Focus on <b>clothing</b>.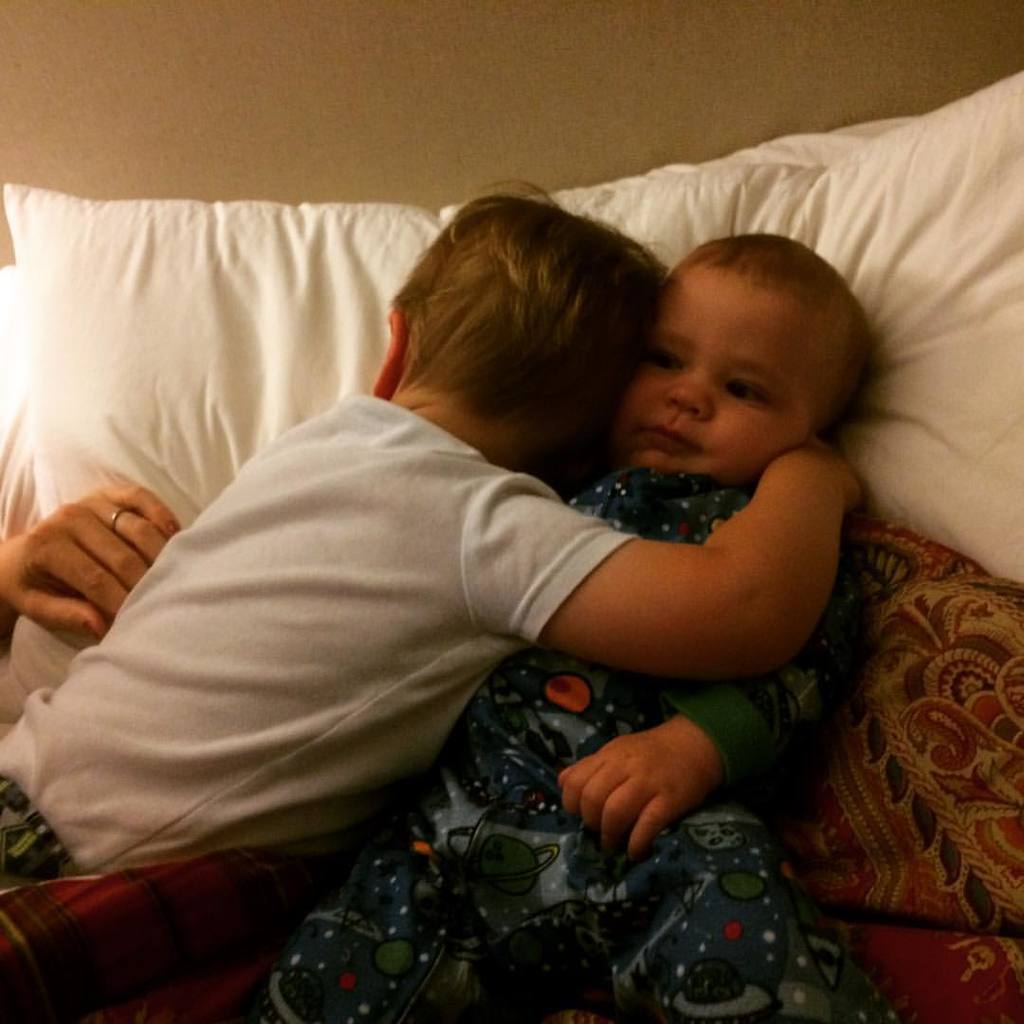
Focused at [left=235, top=462, right=869, bottom=1023].
